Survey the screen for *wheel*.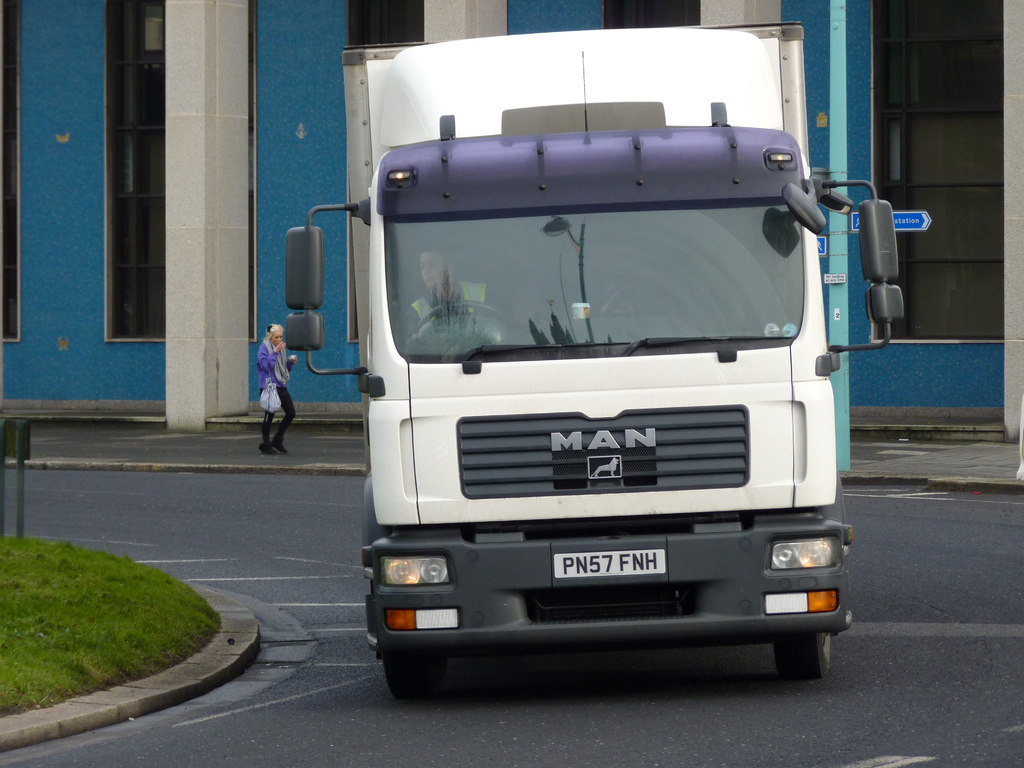
Survey found: (x1=771, y1=634, x2=831, y2=677).
